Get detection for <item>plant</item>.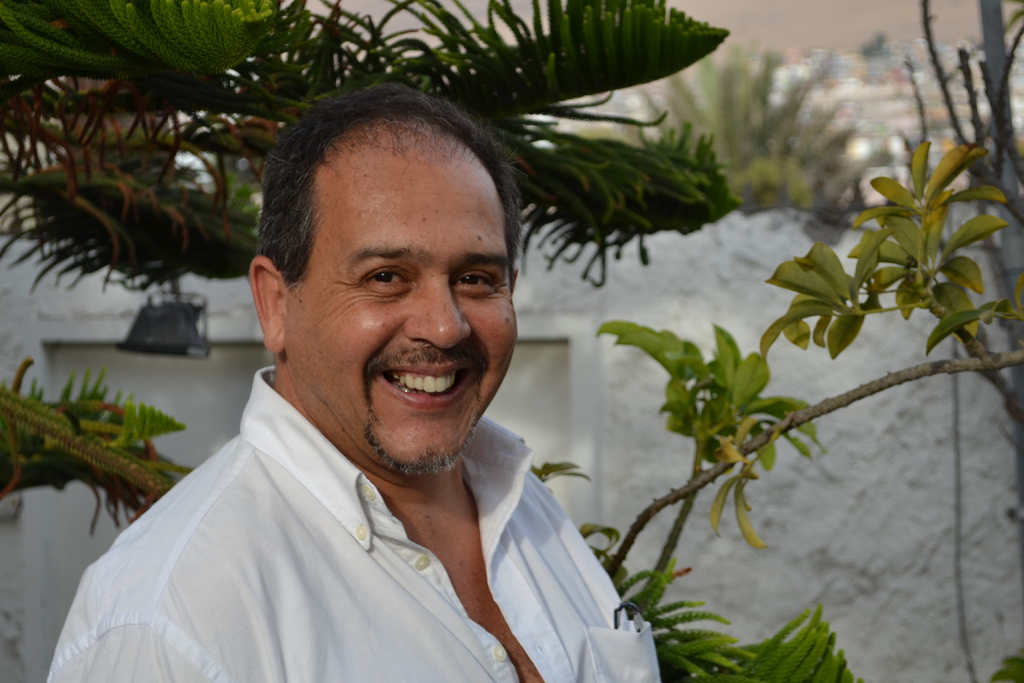
Detection: 0, 0, 737, 530.
